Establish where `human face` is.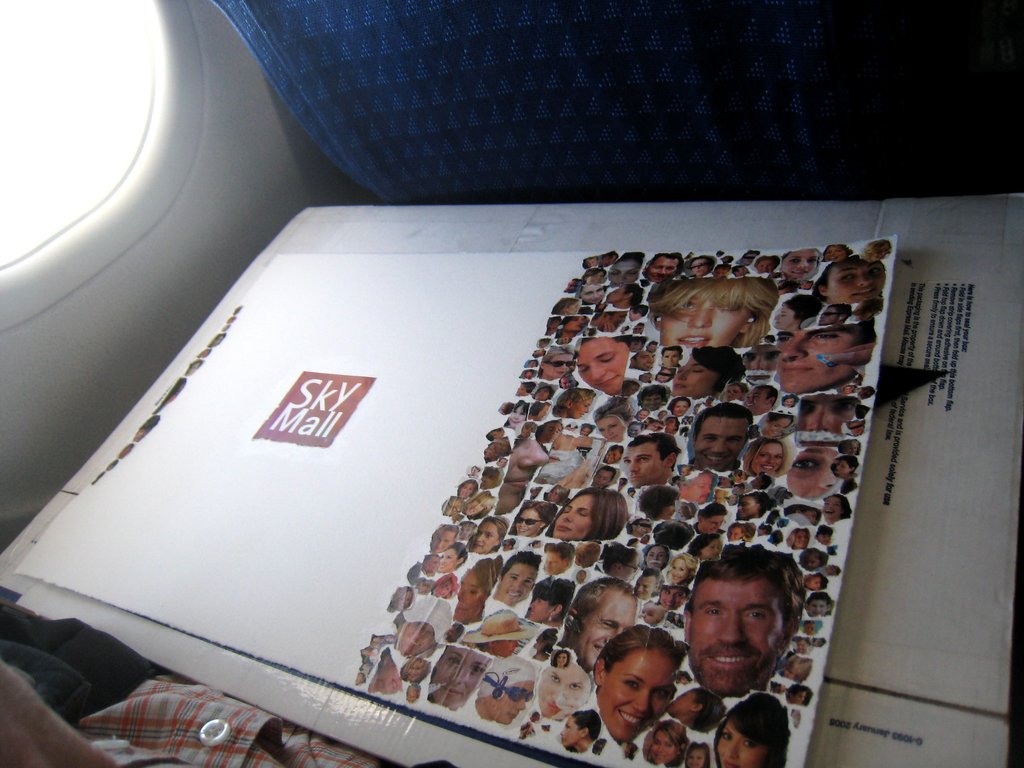
Established at locate(399, 617, 435, 652).
